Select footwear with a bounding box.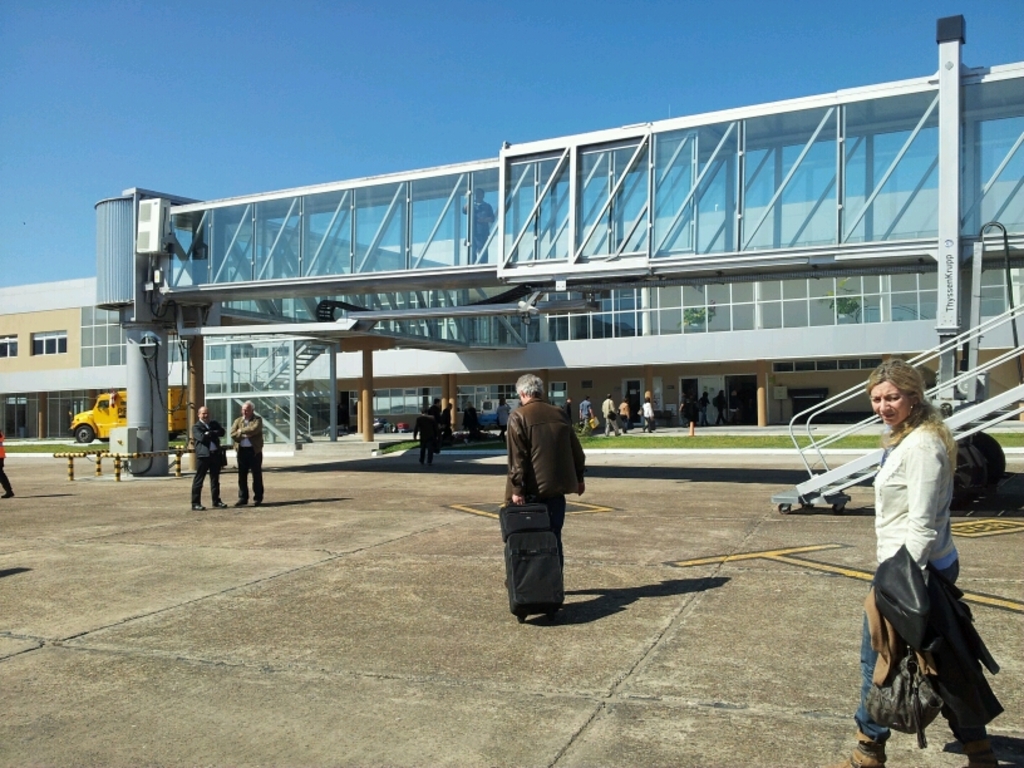
l=210, t=498, r=226, b=512.
